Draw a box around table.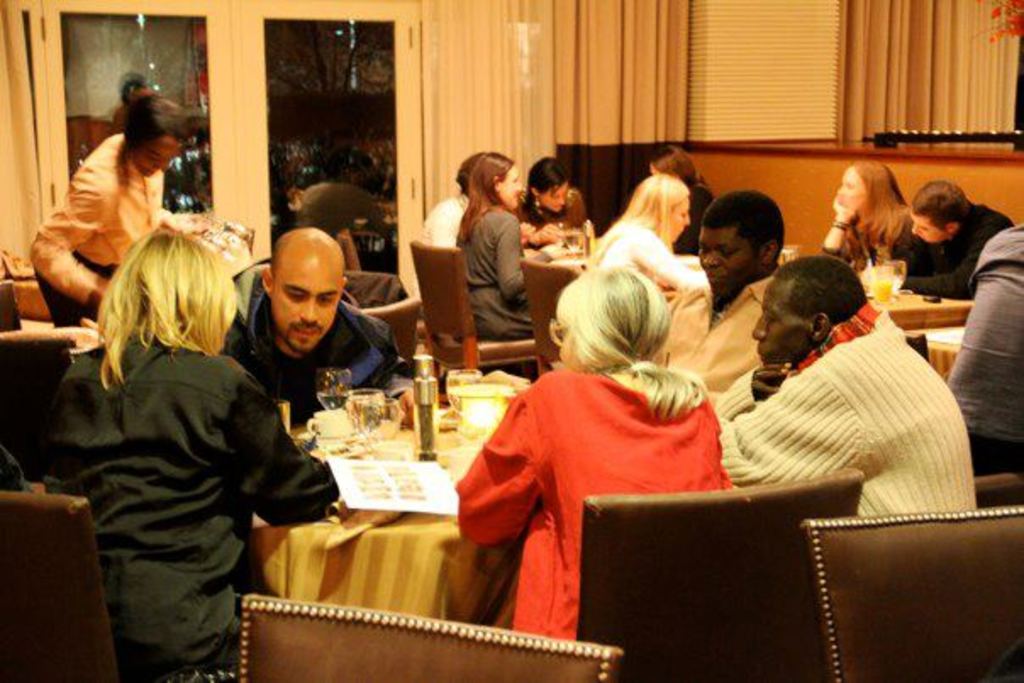
BBox(902, 314, 970, 376).
